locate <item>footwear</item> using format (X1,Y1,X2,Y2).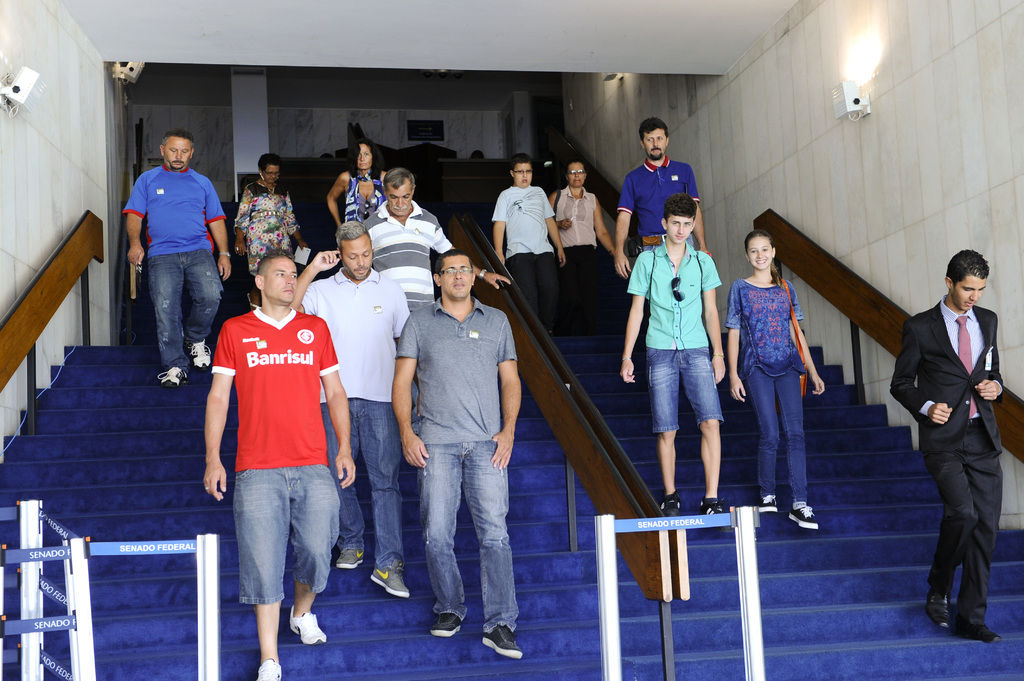
(157,369,188,389).
